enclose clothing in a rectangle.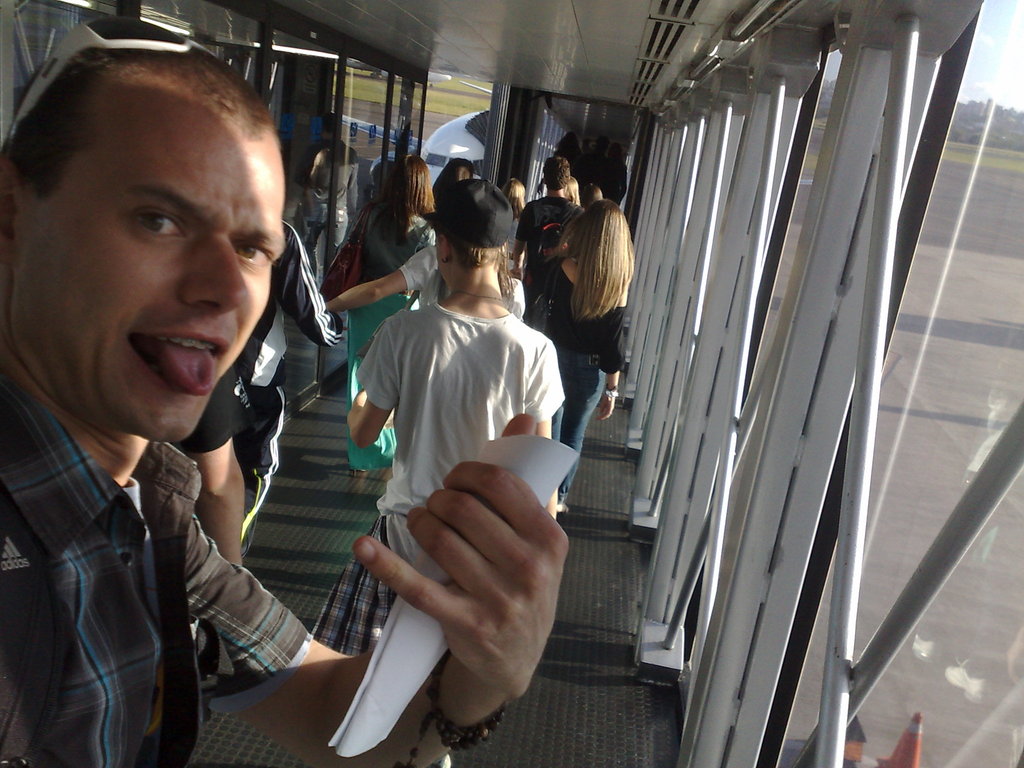
detection(504, 214, 522, 278).
